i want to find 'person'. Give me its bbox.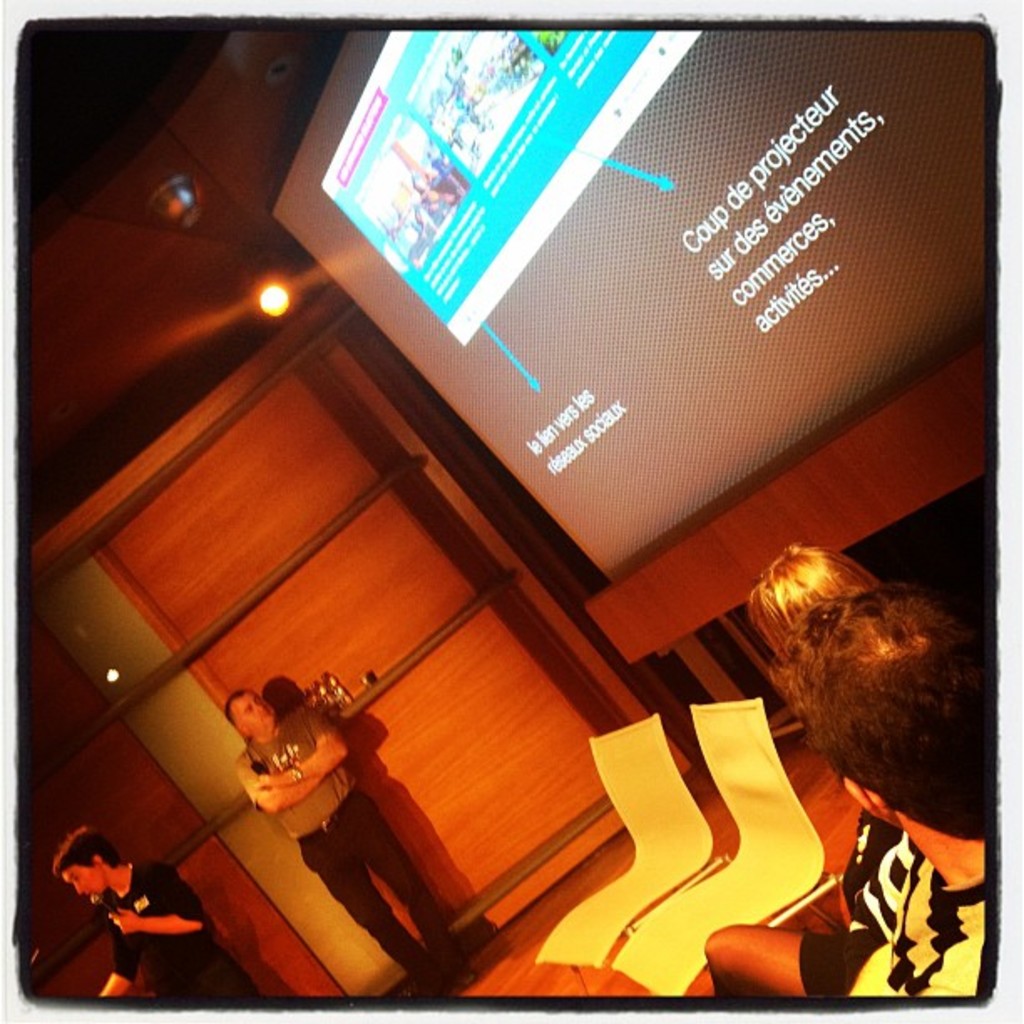
rect(50, 830, 248, 1009).
